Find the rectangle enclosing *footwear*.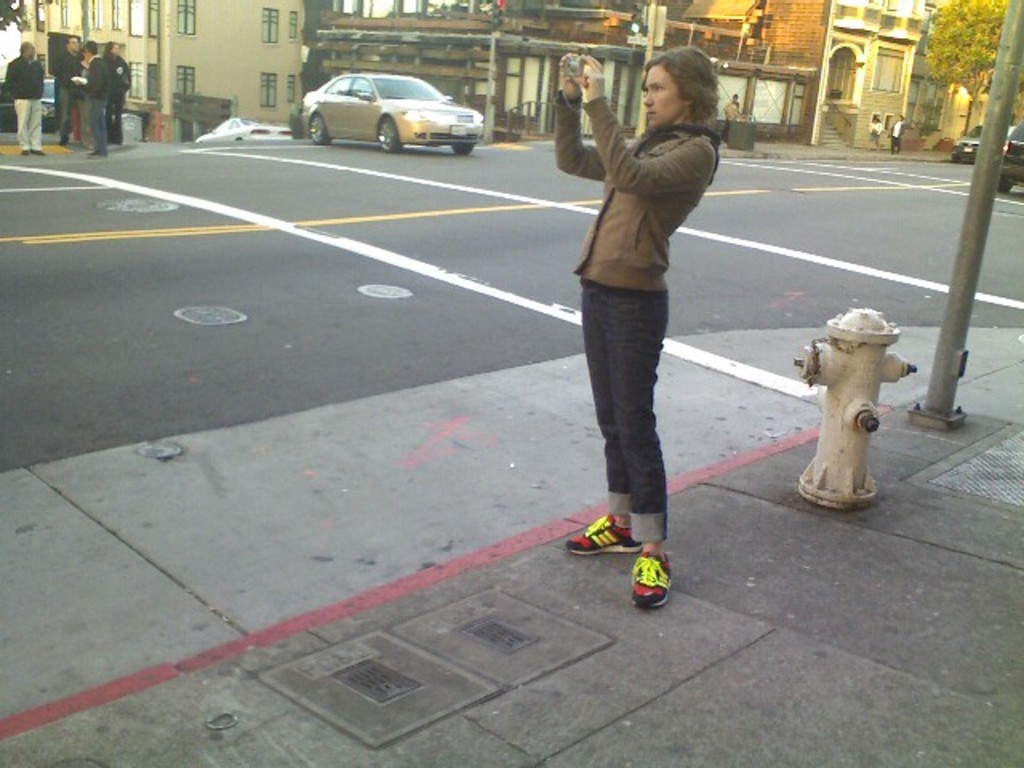
[616,542,682,618].
